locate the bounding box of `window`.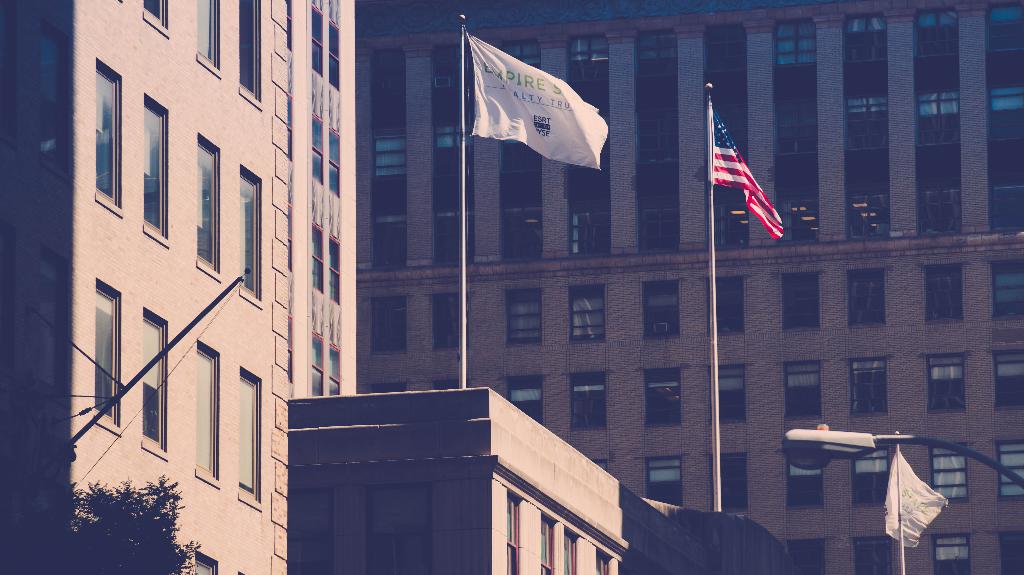
Bounding box: box(781, 360, 824, 418).
